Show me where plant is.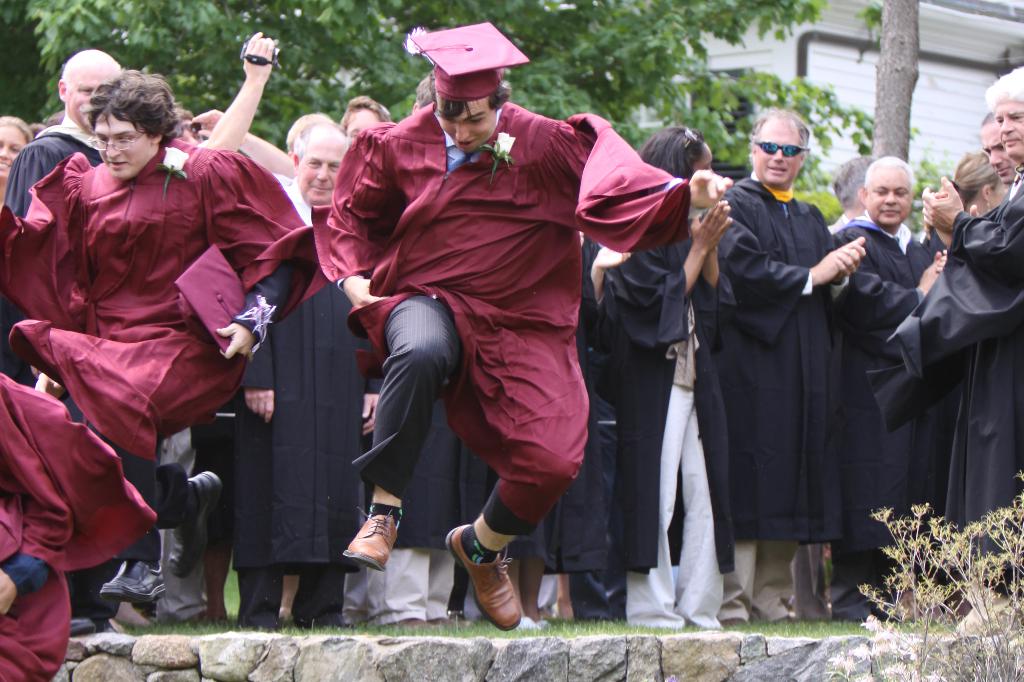
plant is at [left=820, top=466, right=1023, bottom=681].
